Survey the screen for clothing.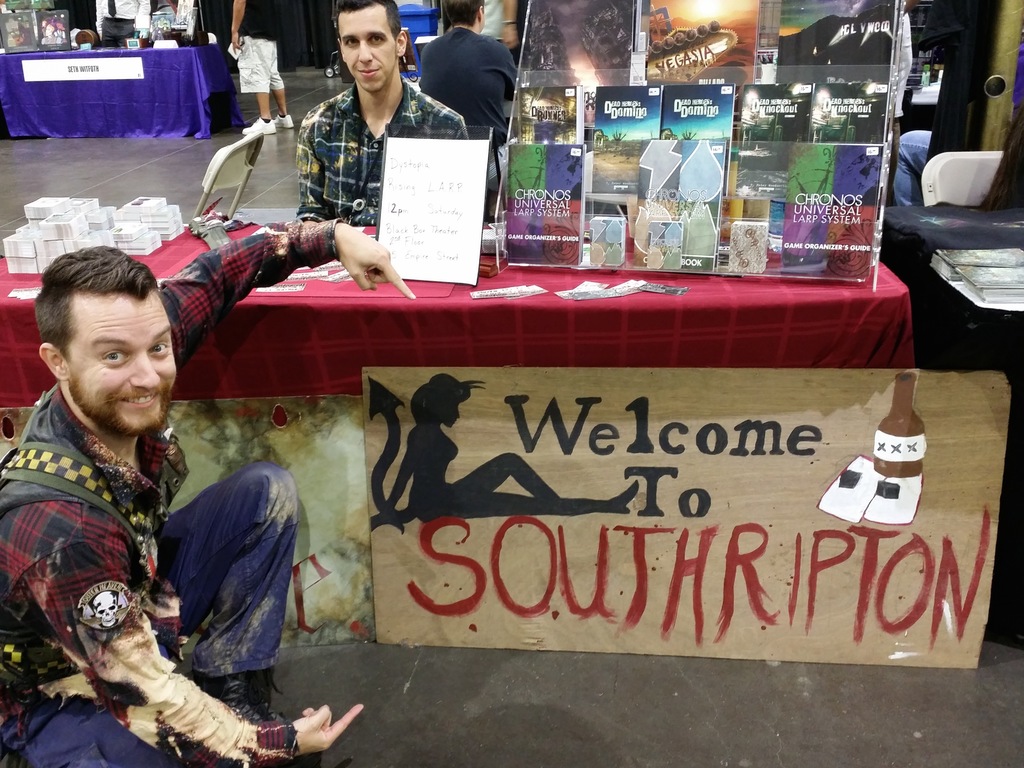
Survey found: [0, 214, 346, 767].
